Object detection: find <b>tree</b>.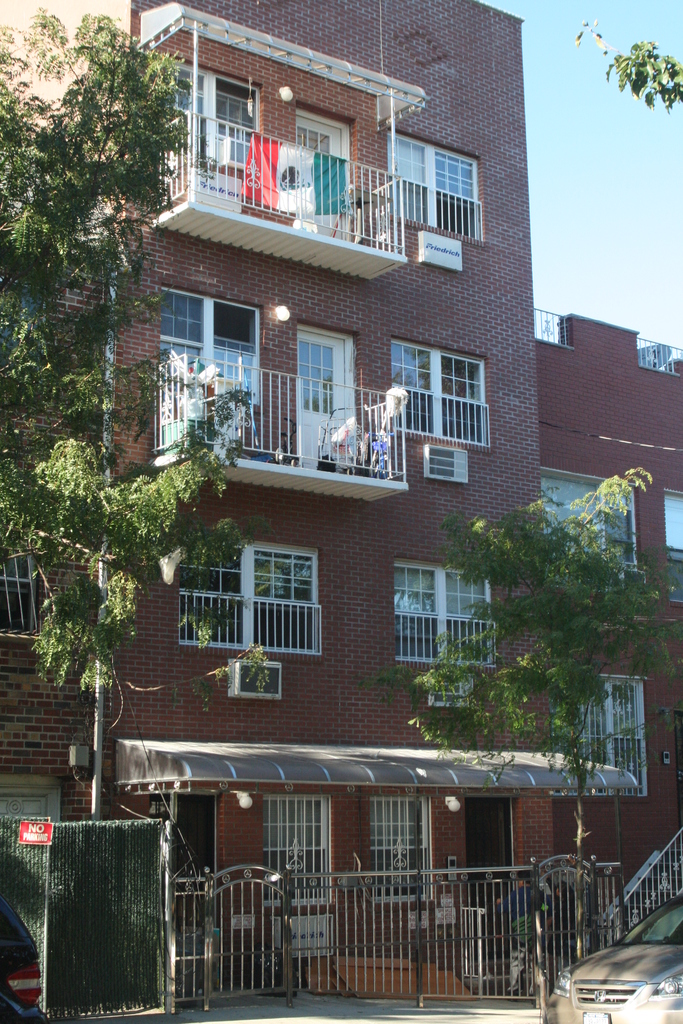
locate(0, 392, 279, 826).
